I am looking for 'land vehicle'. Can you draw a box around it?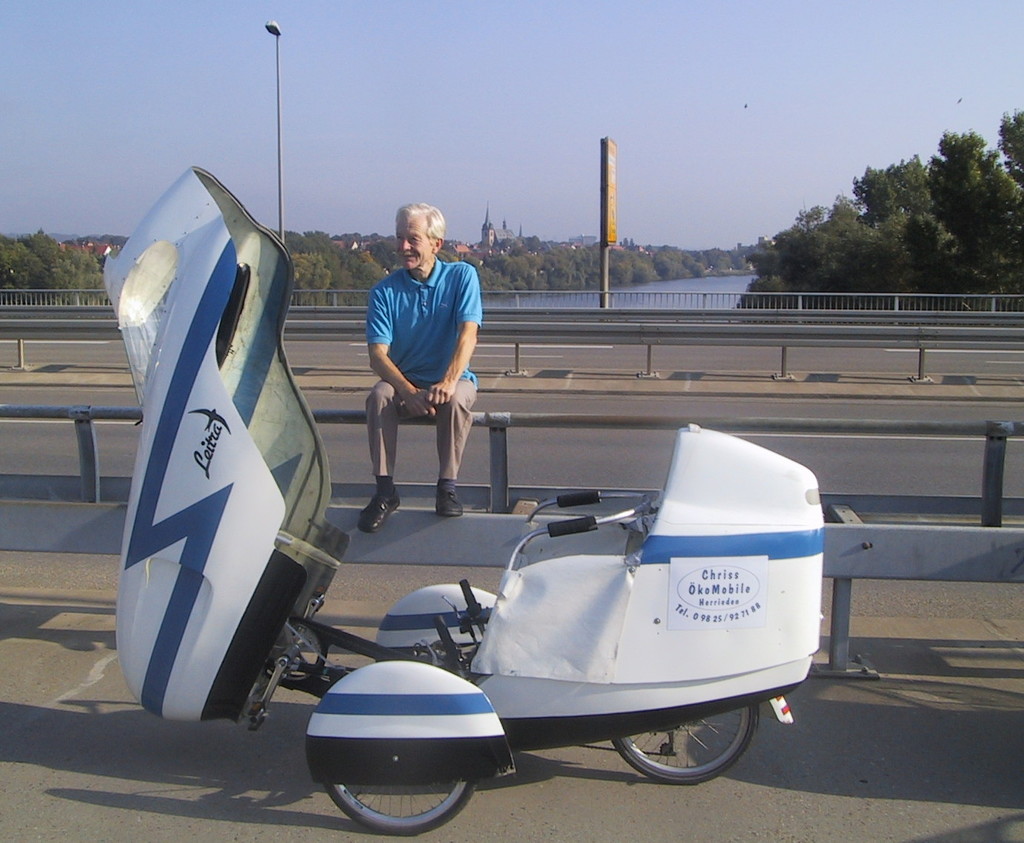
Sure, the bounding box is 121, 165, 822, 834.
